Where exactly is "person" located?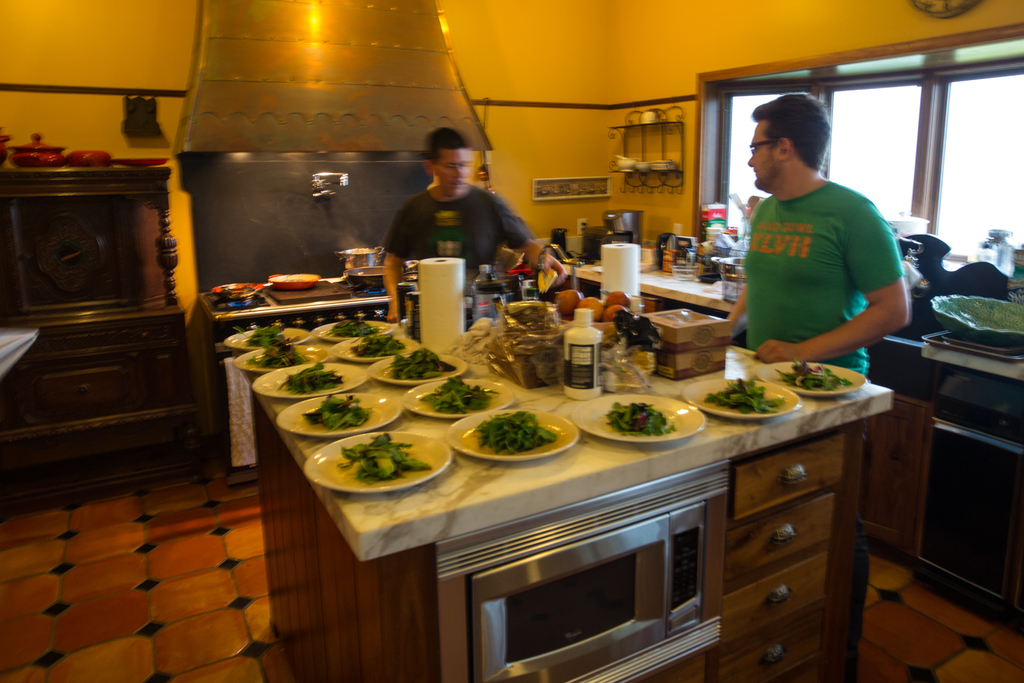
Its bounding box is 383:120:572:325.
